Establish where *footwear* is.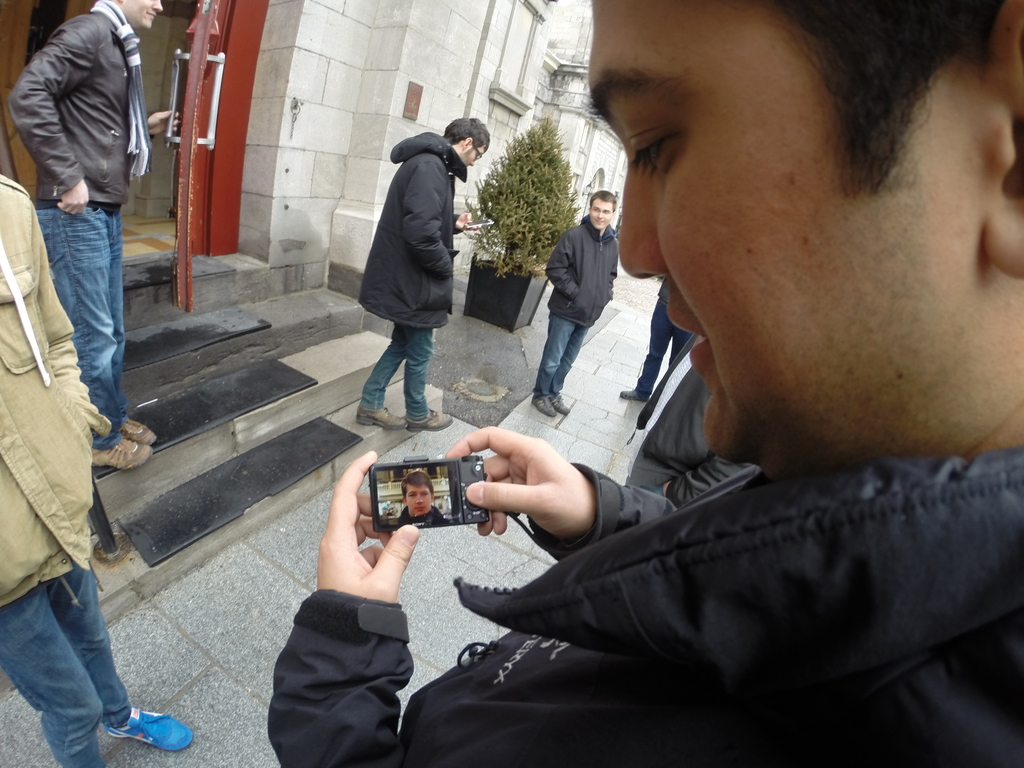
Established at 107:708:198:750.
